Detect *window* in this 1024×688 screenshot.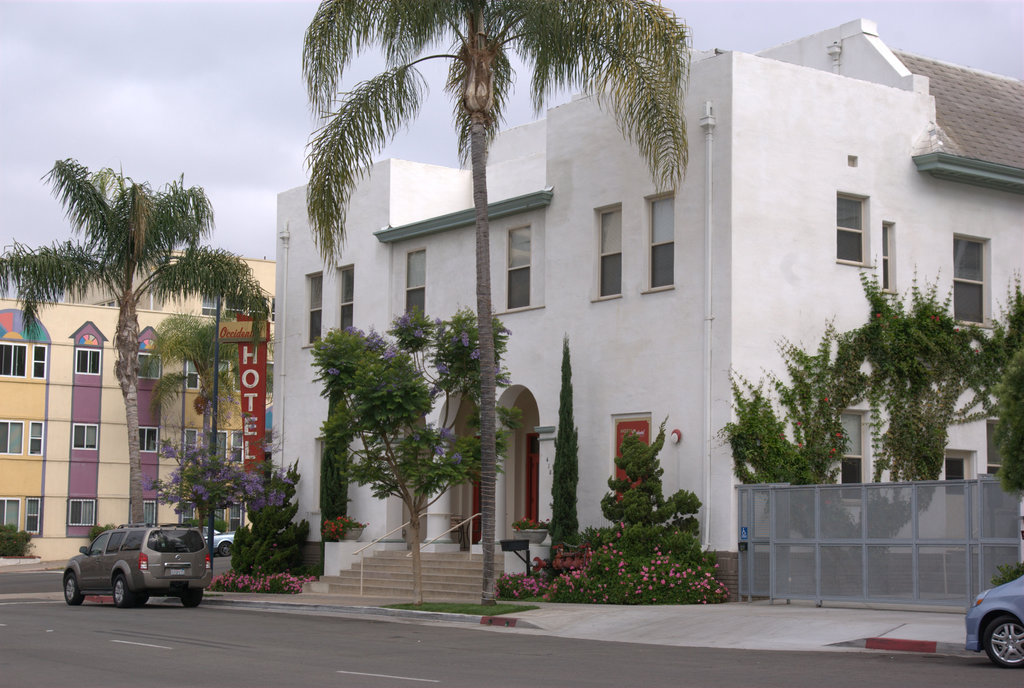
Detection: x1=75, y1=347, x2=102, y2=375.
